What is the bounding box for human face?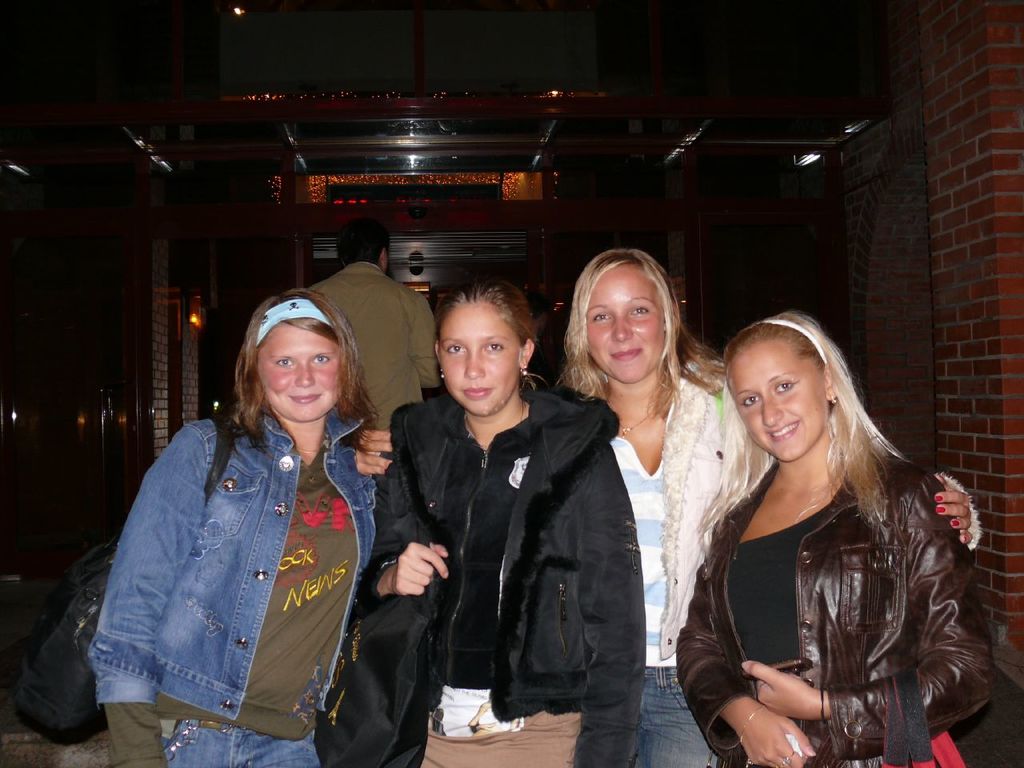
left=730, top=338, right=825, bottom=460.
